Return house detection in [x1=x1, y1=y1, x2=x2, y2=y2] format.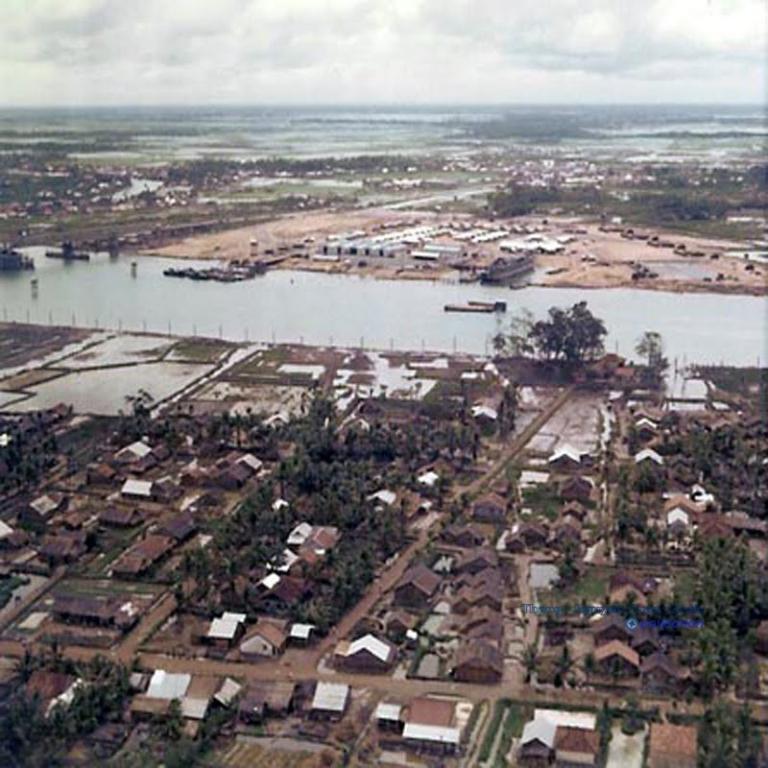
[x1=523, y1=517, x2=544, y2=542].
